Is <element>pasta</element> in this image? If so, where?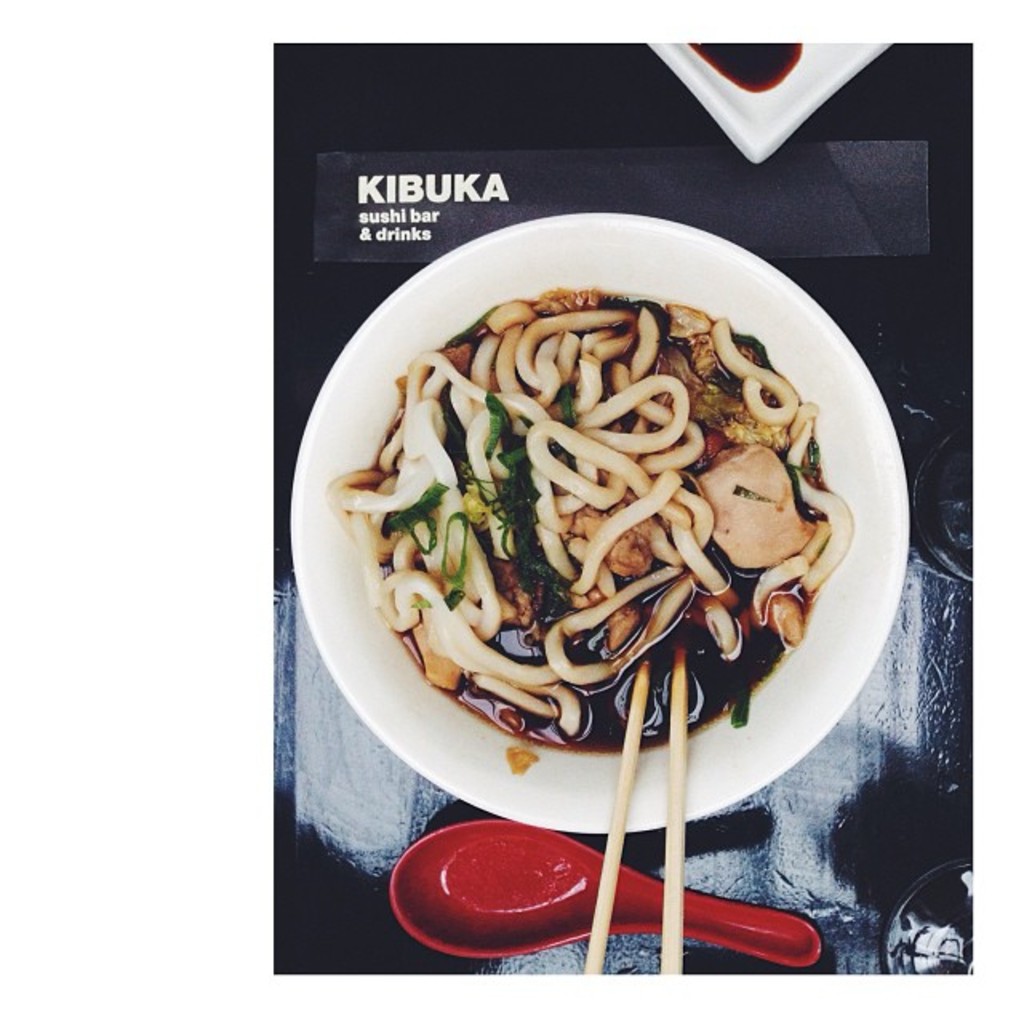
Yes, at x1=328 y1=286 x2=854 y2=747.
